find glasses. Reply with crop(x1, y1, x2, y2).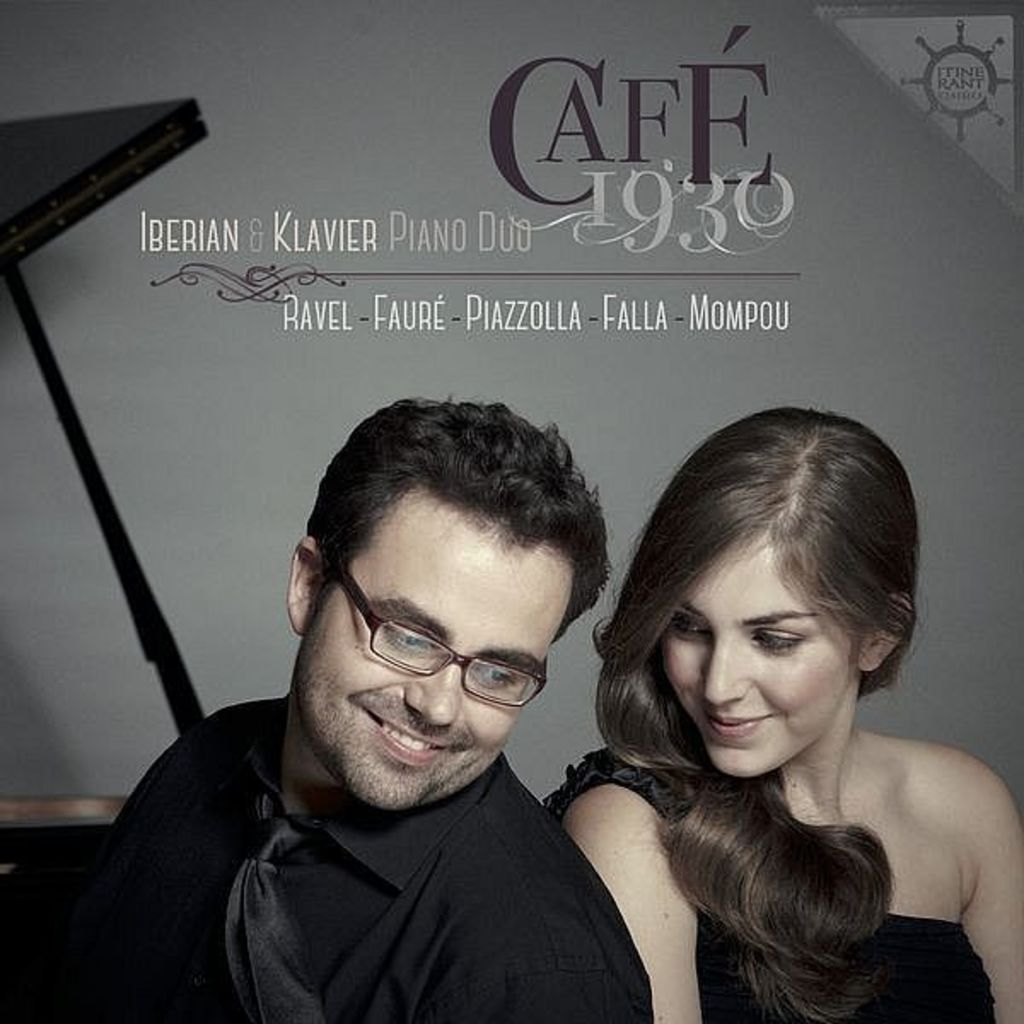
crop(324, 550, 553, 715).
